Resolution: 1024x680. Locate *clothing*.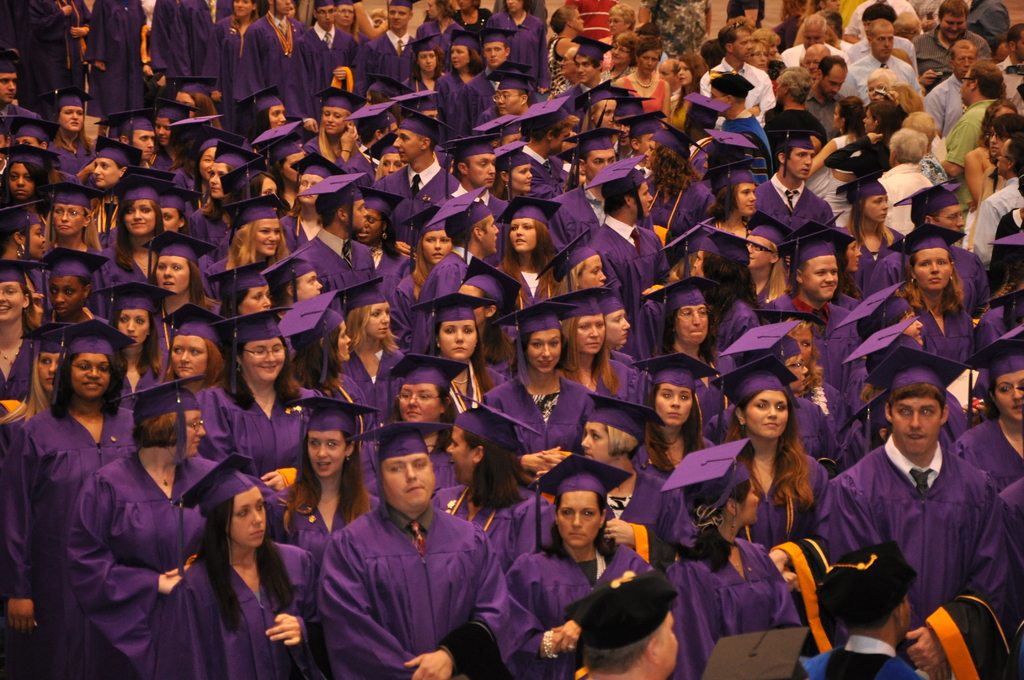
<box>189,386,326,471</box>.
